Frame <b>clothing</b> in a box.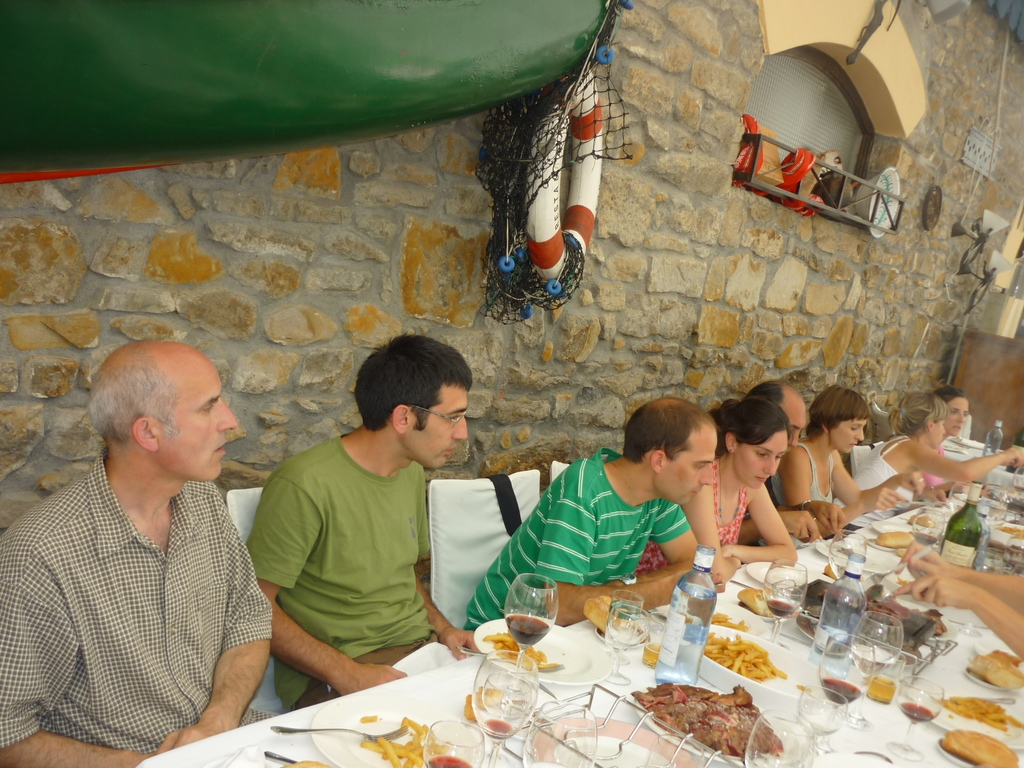
detection(919, 445, 943, 488).
